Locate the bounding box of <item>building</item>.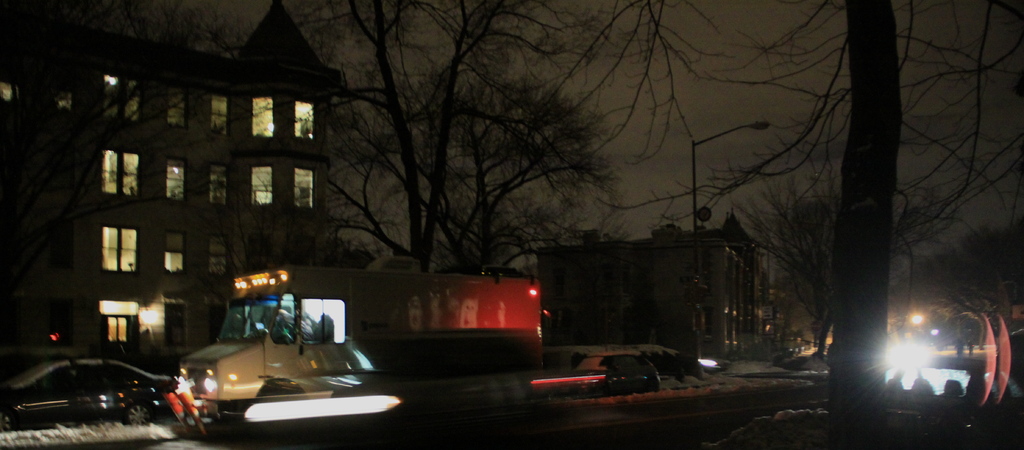
Bounding box: rect(18, 35, 340, 365).
